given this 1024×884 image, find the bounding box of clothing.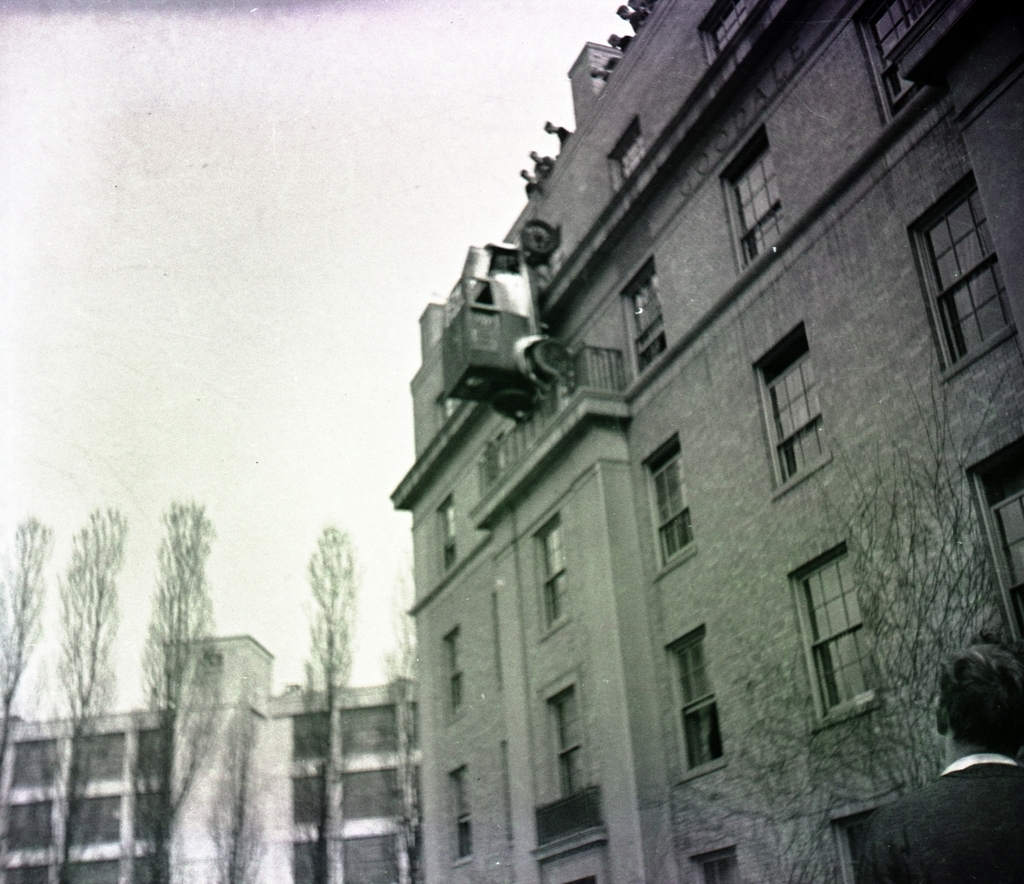
[left=865, top=755, right=1023, bottom=883].
